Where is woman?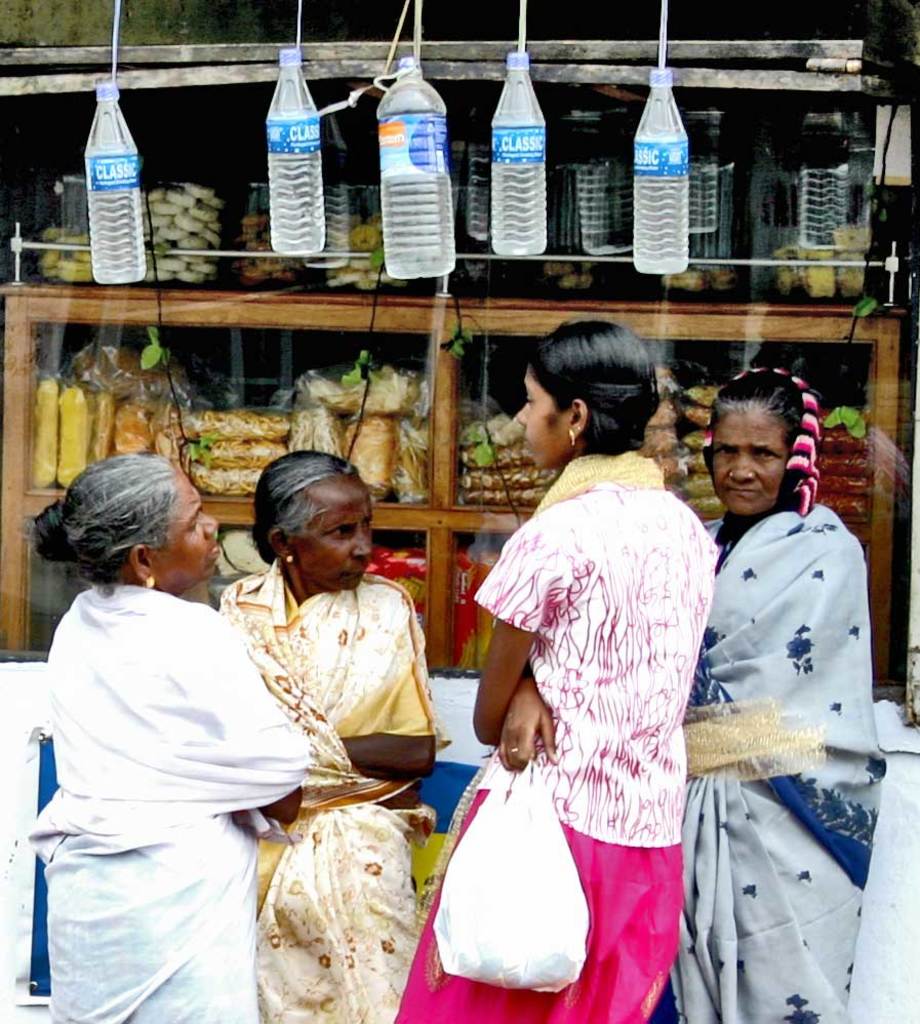
x1=216 y1=446 x2=439 y2=1023.
